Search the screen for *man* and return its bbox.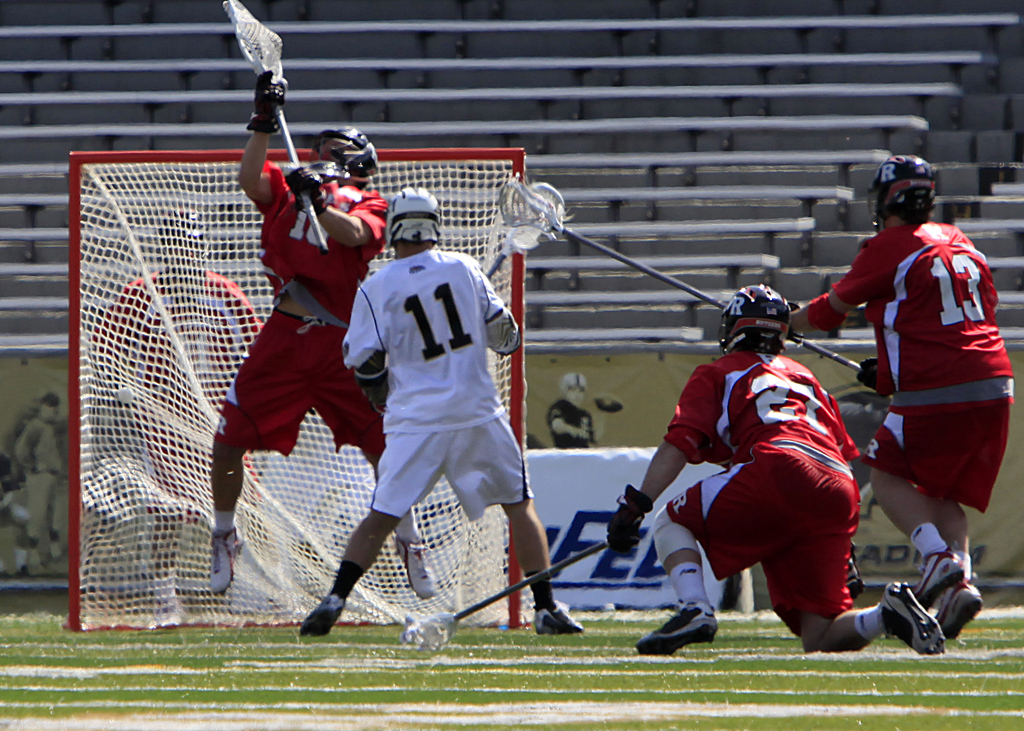
Found: locate(780, 152, 1012, 647).
